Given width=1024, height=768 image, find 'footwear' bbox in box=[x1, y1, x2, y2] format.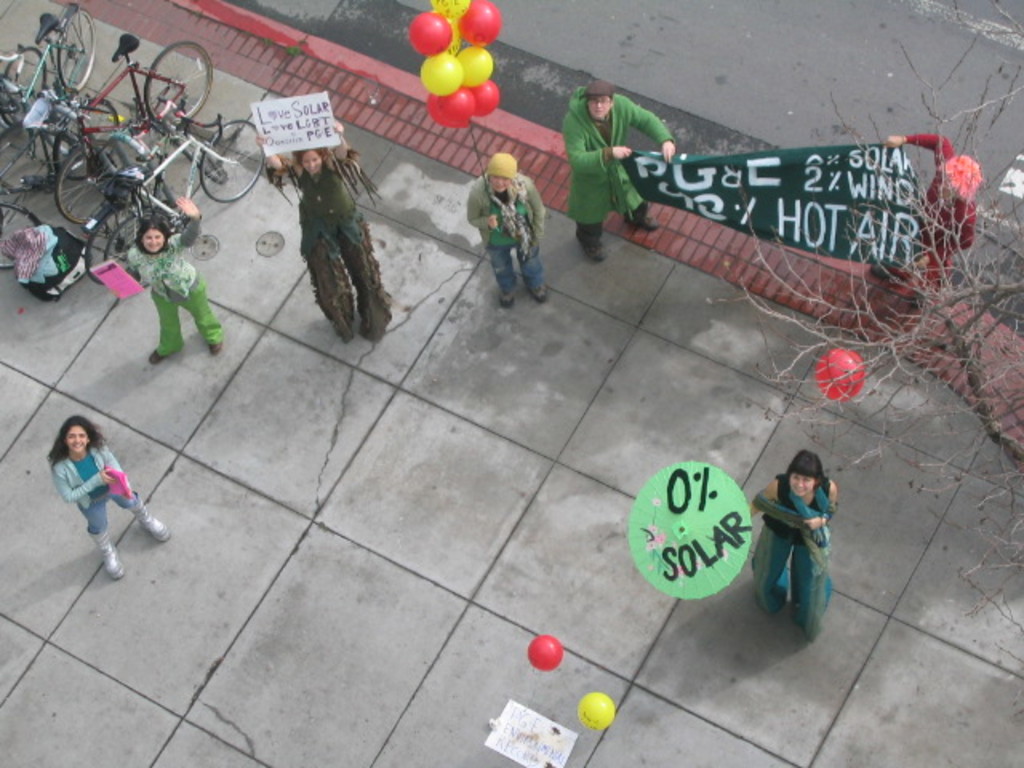
box=[531, 288, 547, 302].
